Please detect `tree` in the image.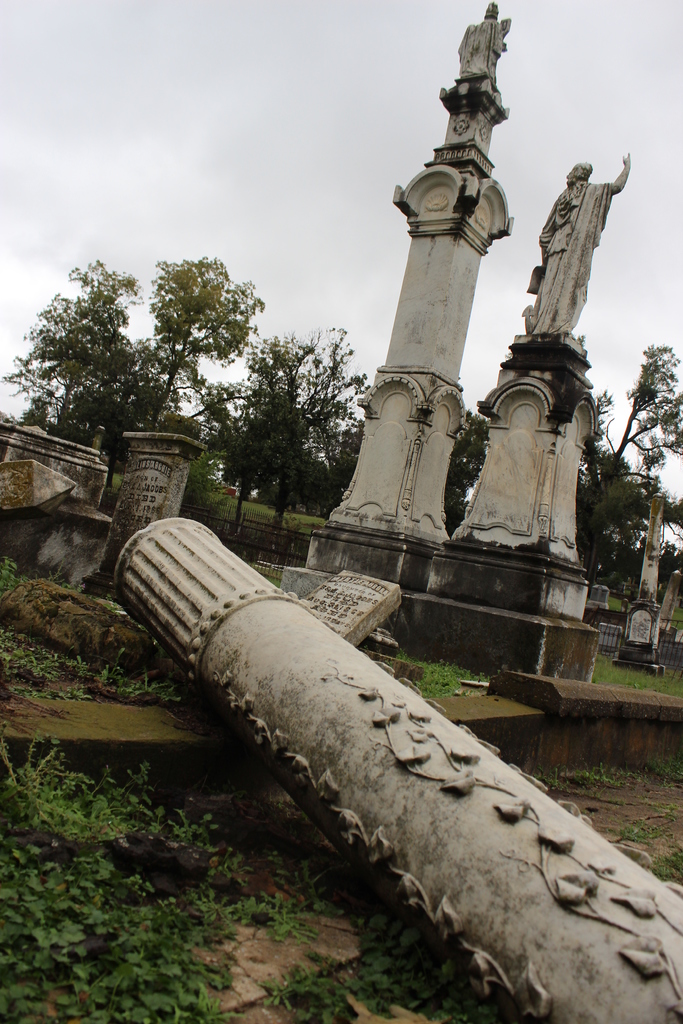
[125,248,265,421].
